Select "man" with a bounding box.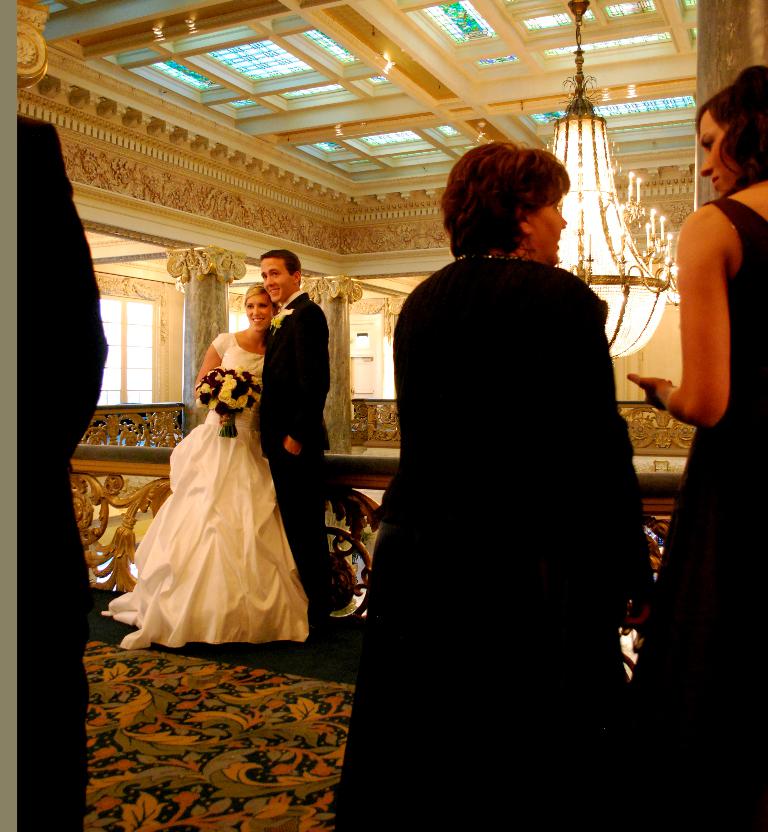
[left=256, top=249, right=330, bottom=628].
